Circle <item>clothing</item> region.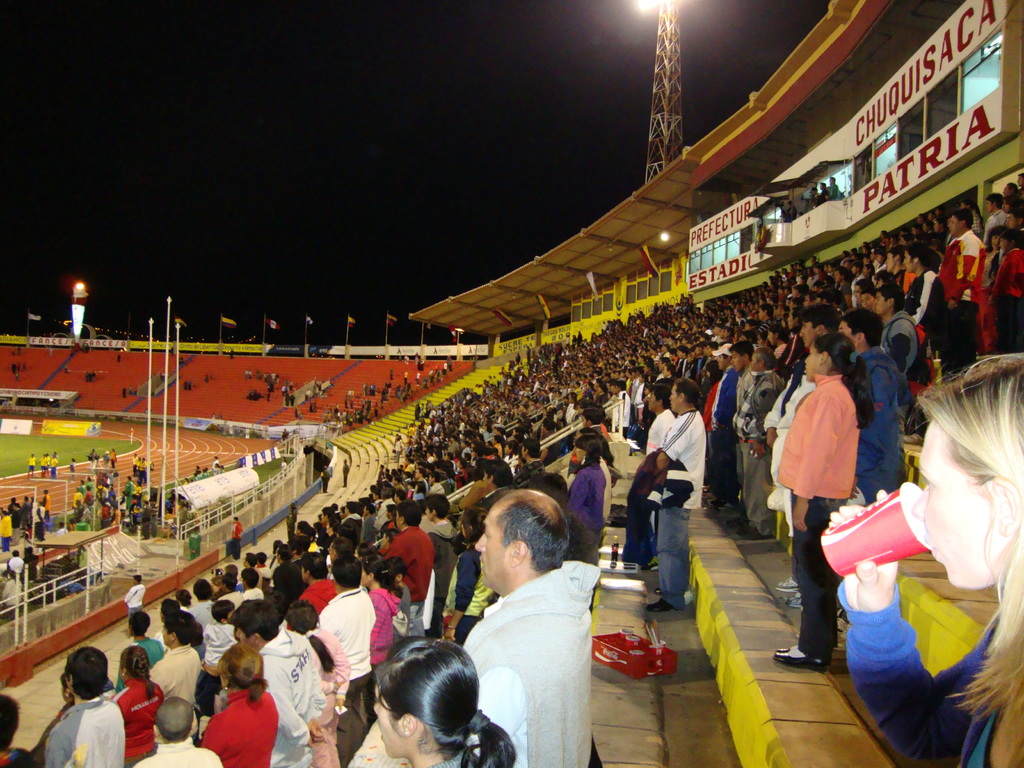
Region: 435:742:477:767.
